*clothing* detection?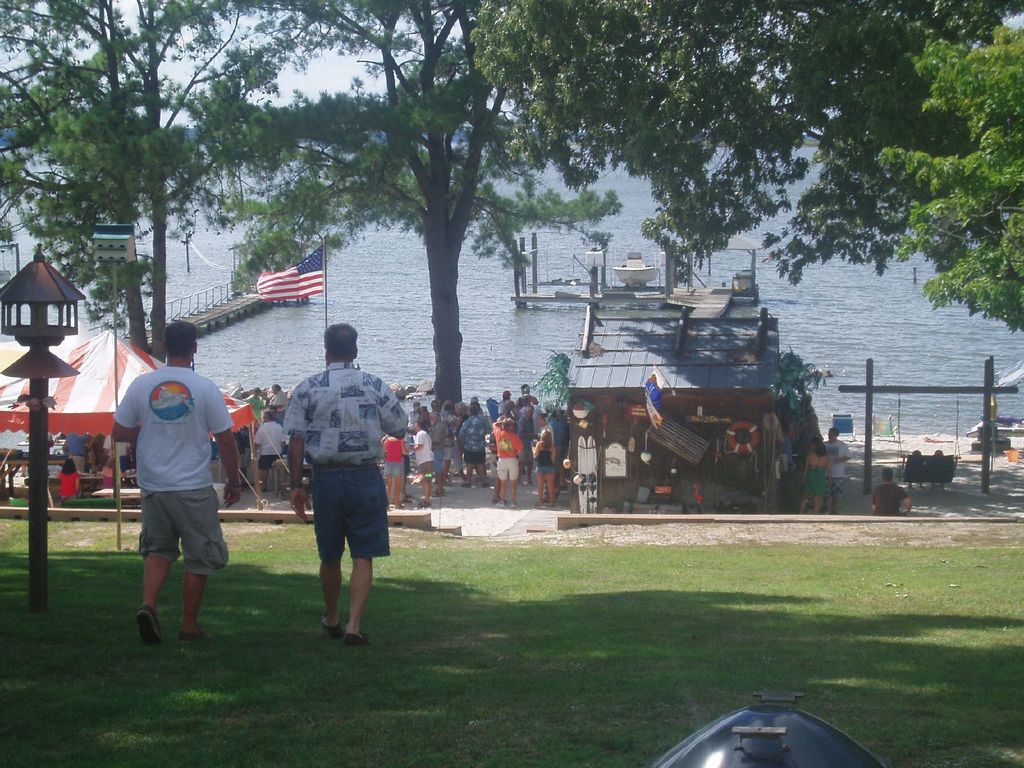
region(110, 362, 234, 584)
